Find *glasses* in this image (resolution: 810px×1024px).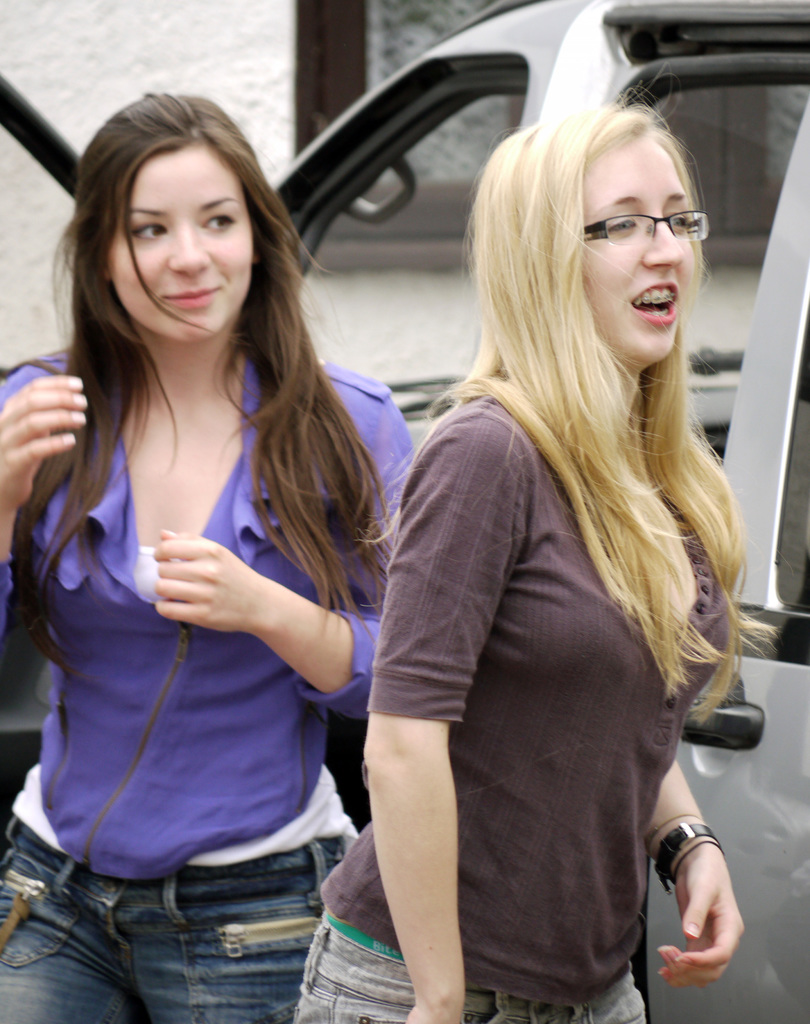
region(588, 190, 722, 255).
